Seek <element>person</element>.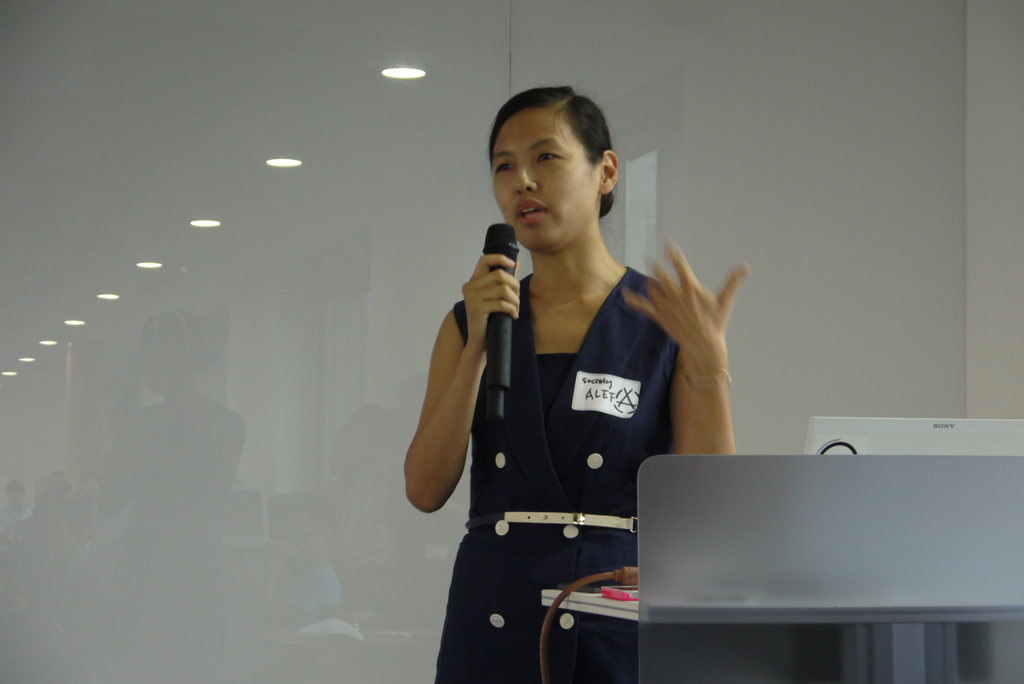
box=[398, 86, 750, 683].
